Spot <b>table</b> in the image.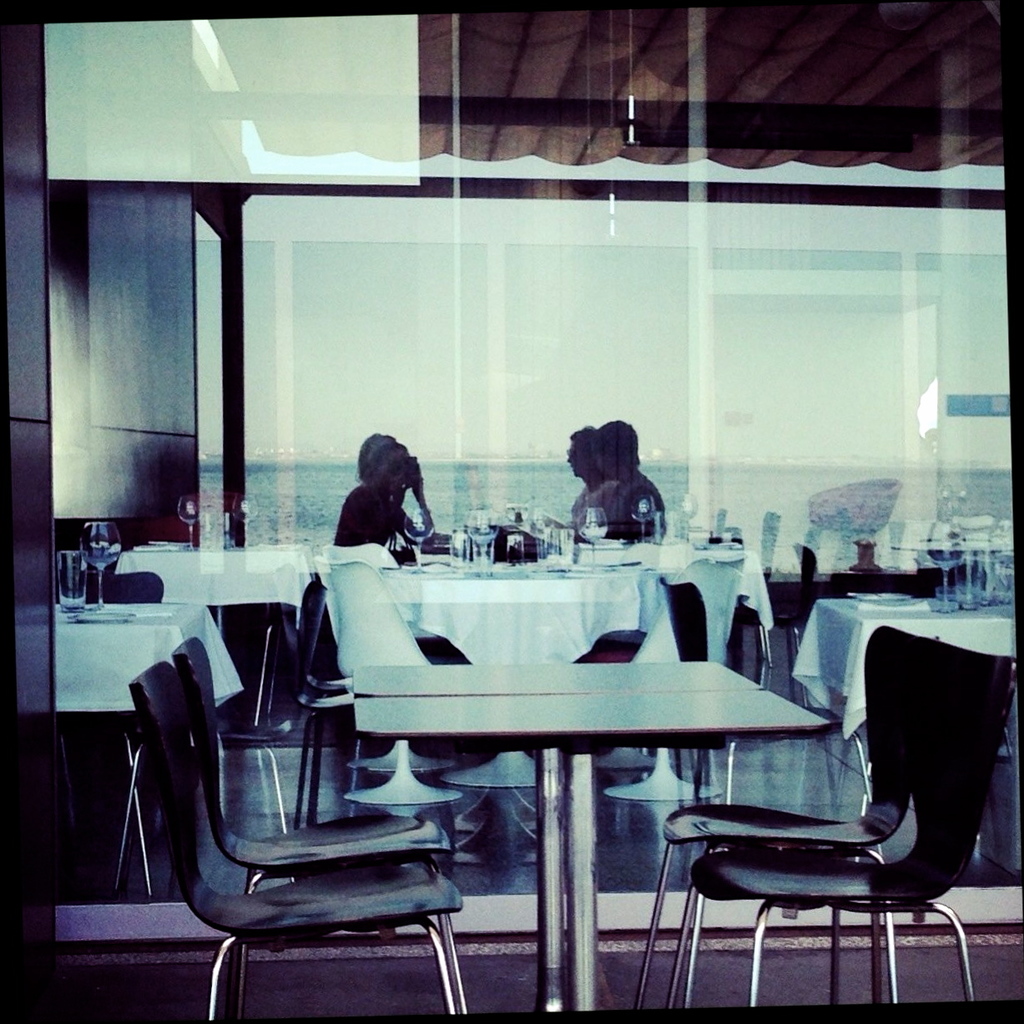
<b>table</b> found at BBox(420, 540, 761, 684).
